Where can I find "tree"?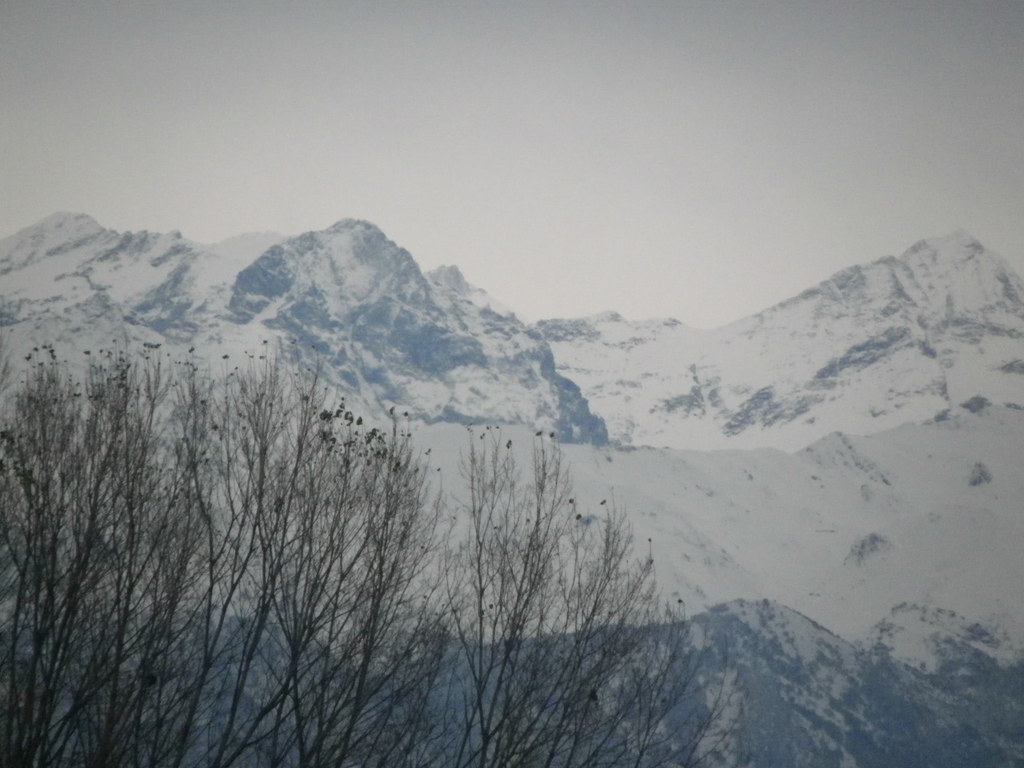
You can find it at 0/326/760/767.
